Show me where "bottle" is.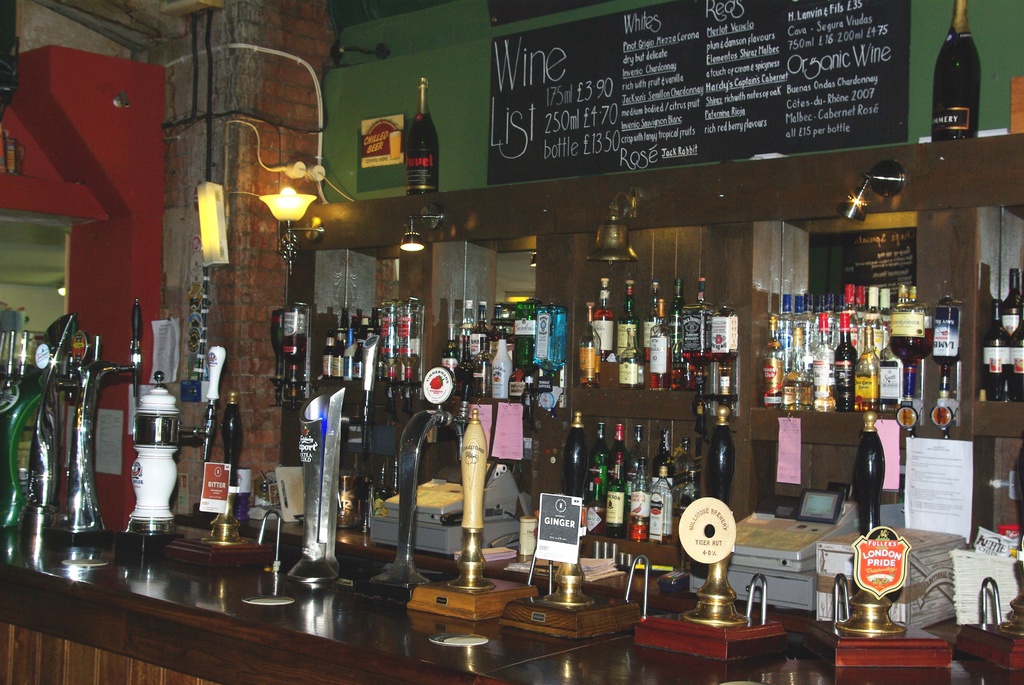
"bottle" is at locate(835, 308, 864, 408).
